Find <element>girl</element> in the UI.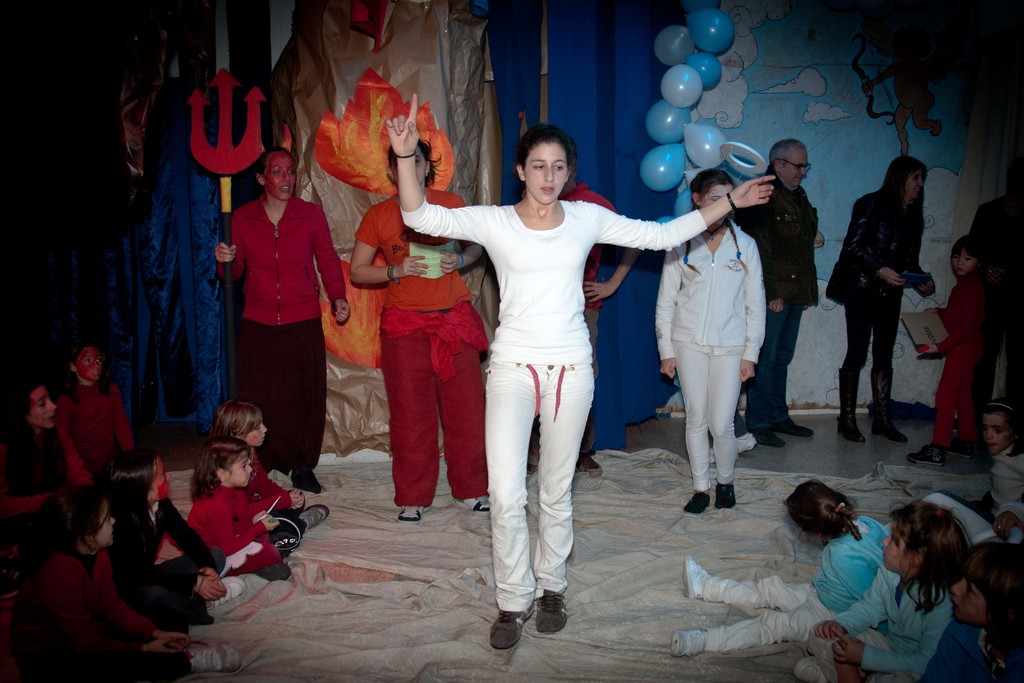
UI element at box(383, 94, 776, 652).
